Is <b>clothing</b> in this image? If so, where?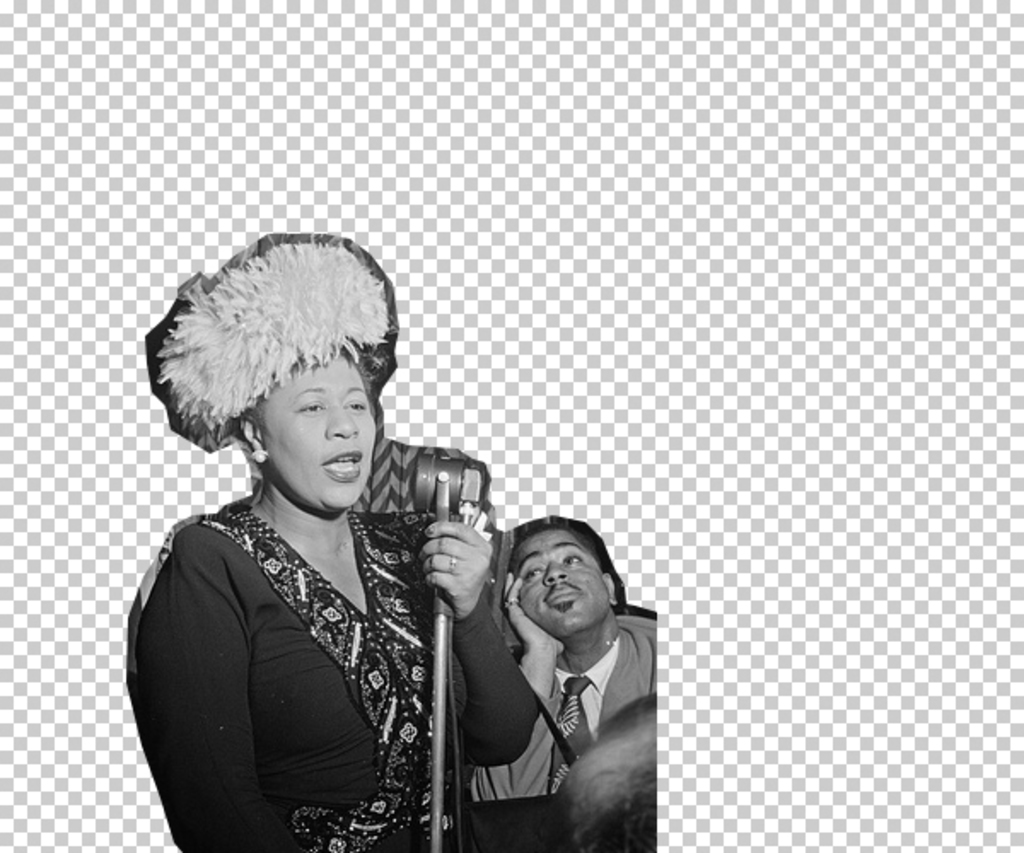
Yes, at <region>471, 597, 659, 795</region>.
